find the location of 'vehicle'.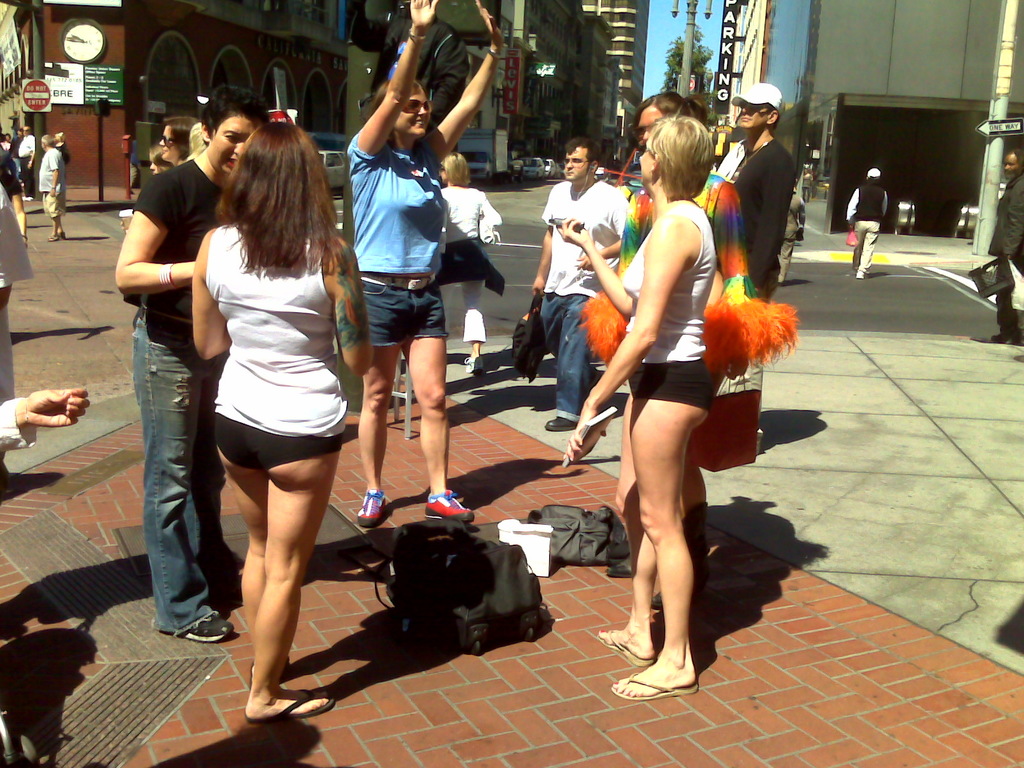
Location: (520, 158, 548, 180).
